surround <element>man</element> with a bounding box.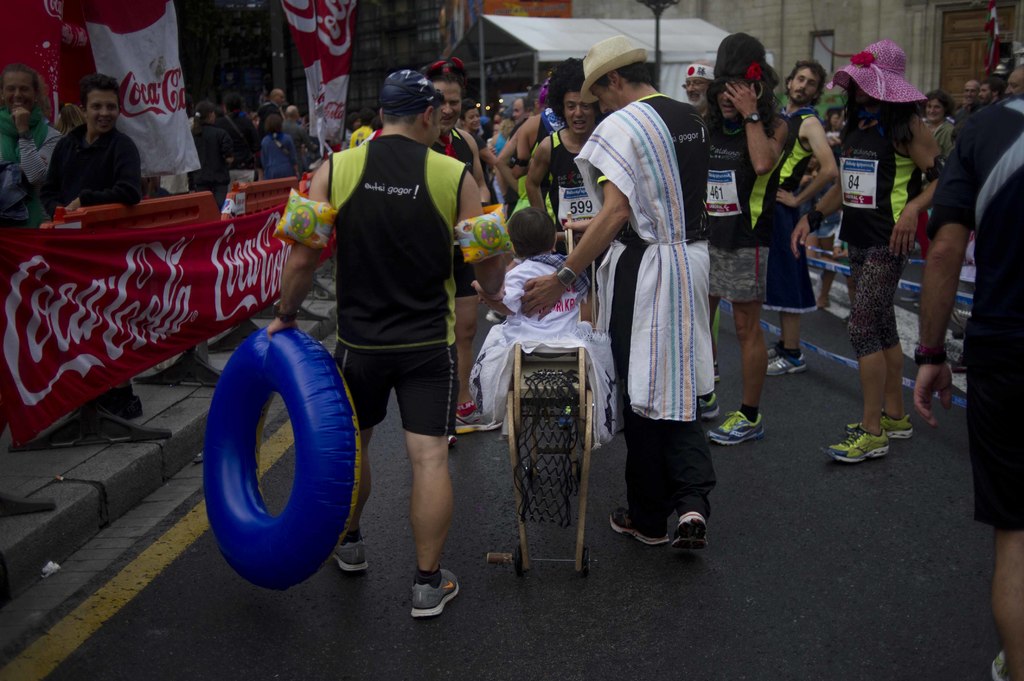
rect(685, 61, 715, 108).
